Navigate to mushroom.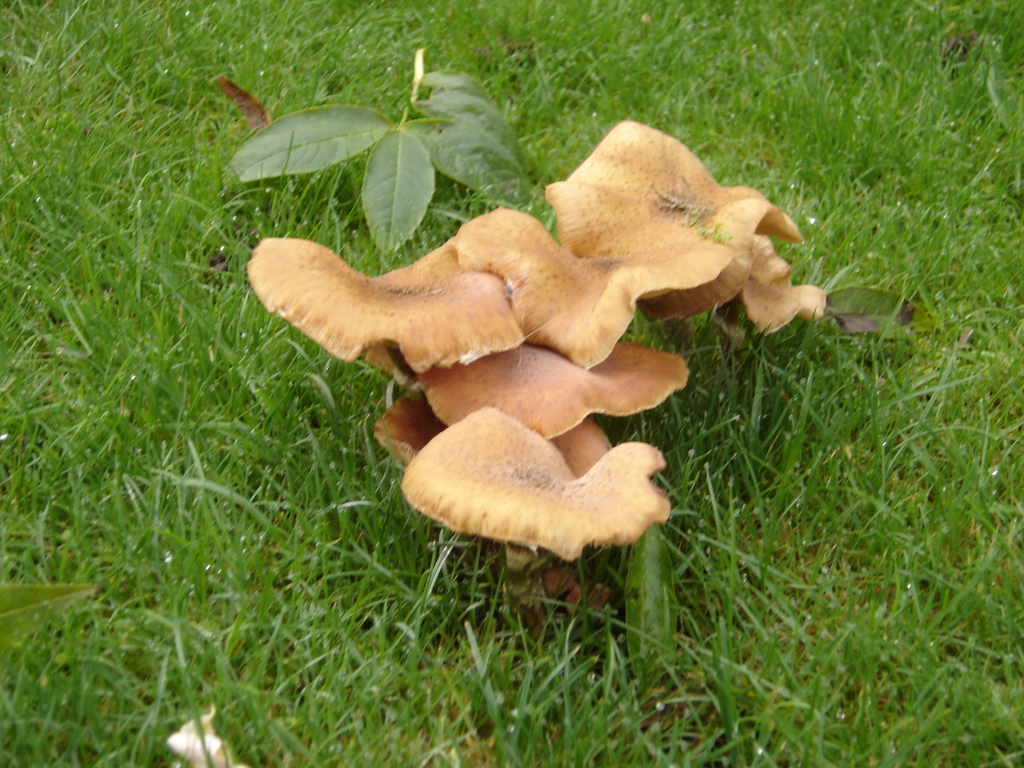
Navigation target: (x1=445, y1=193, x2=662, y2=373).
